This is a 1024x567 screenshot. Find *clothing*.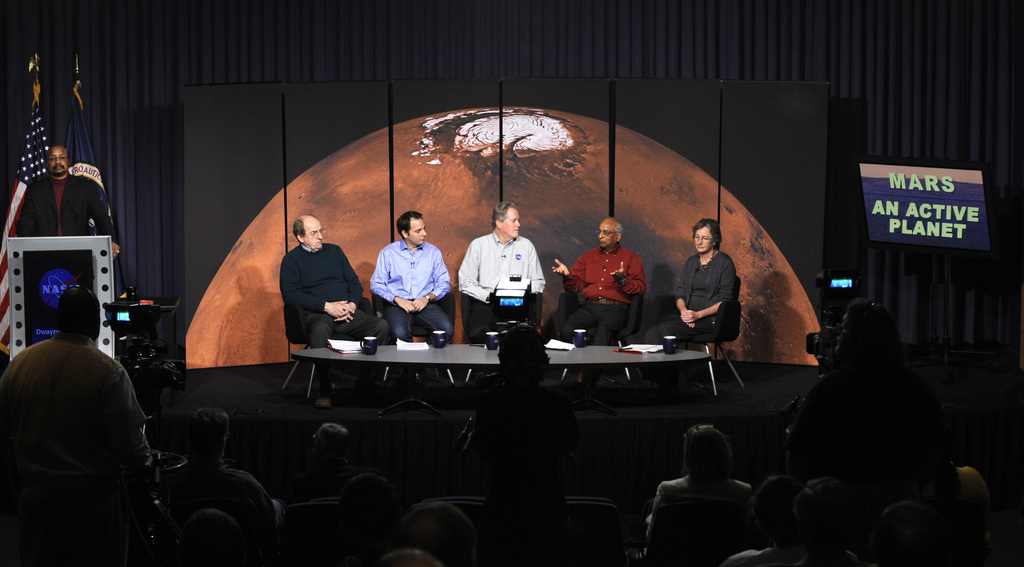
Bounding box: crop(724, 541, 842, 566).
